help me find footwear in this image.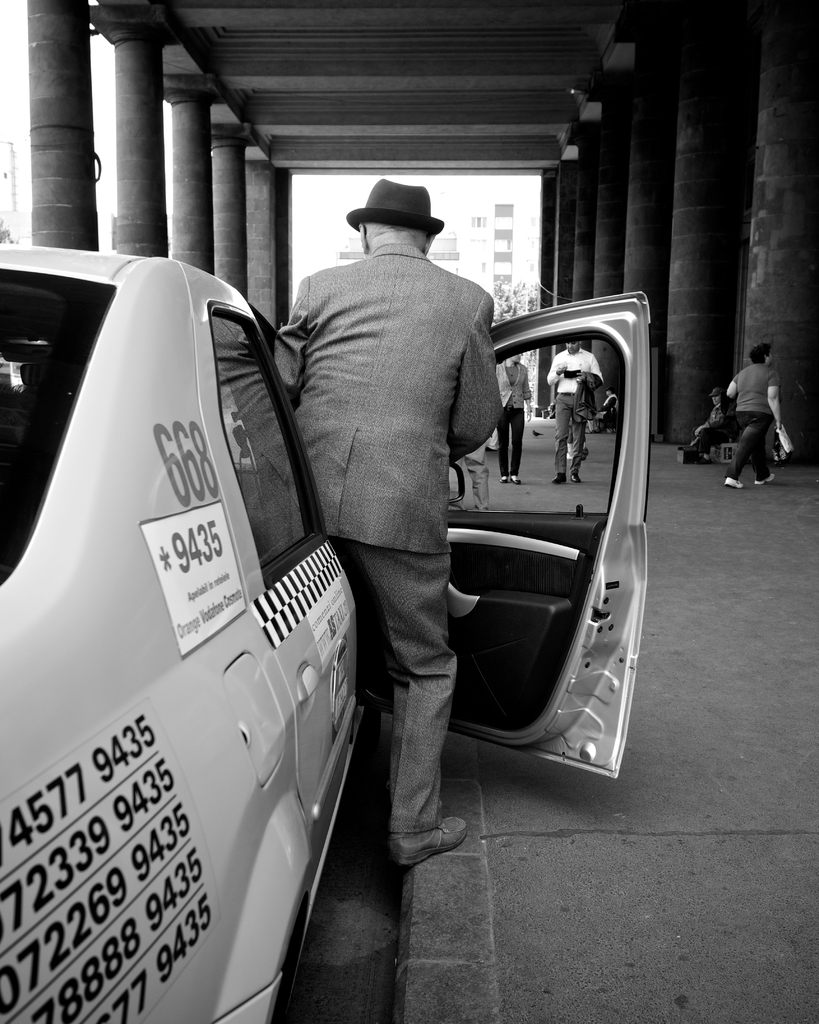
Found it: Rect(754, 473, 777, 486).
